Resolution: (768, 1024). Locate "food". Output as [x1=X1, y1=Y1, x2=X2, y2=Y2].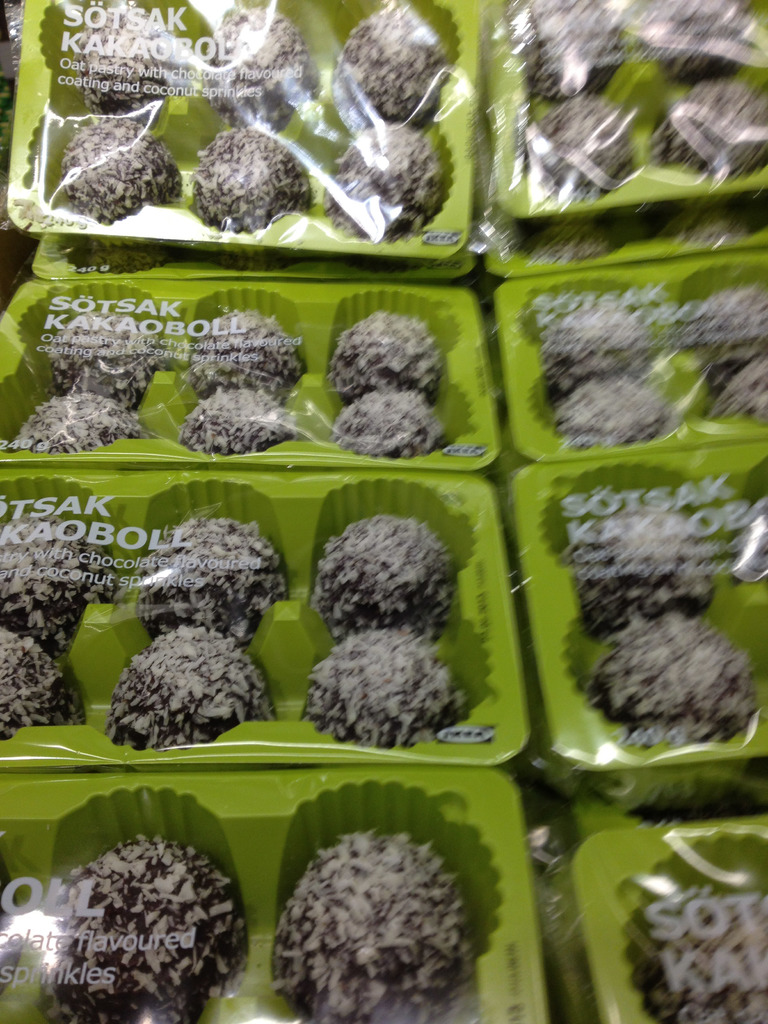
[x1=520, y1=0, x2=628, y2=106].
